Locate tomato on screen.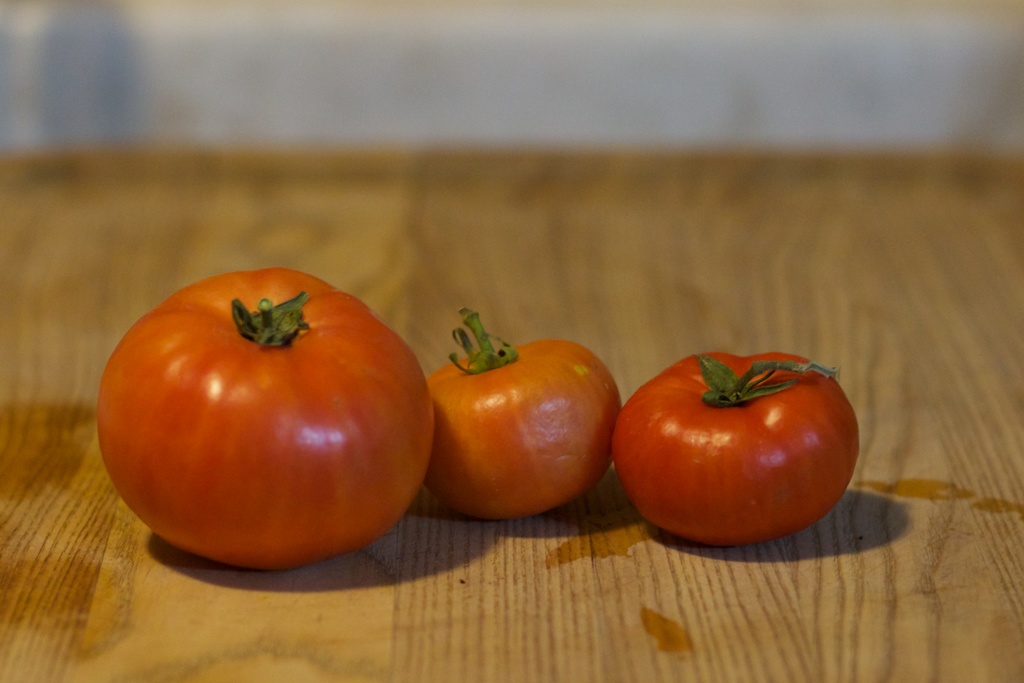
On screen at pyautogui.locateOnScreen(425, 309, 623, 525).
